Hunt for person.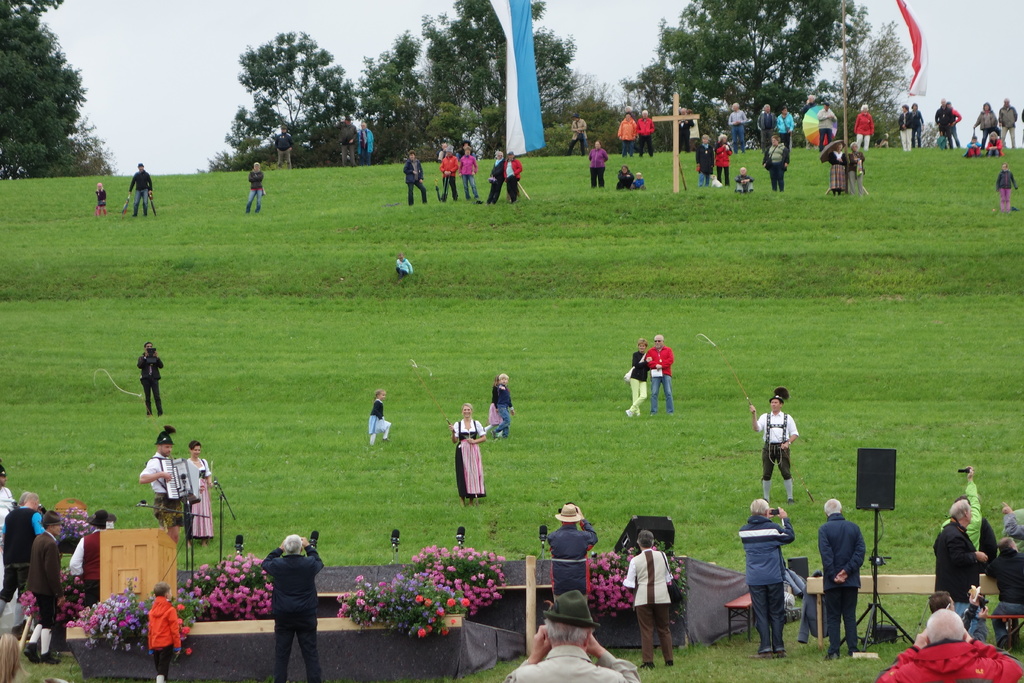
Hunted down at bbox=(362, 393, 390, 441).
